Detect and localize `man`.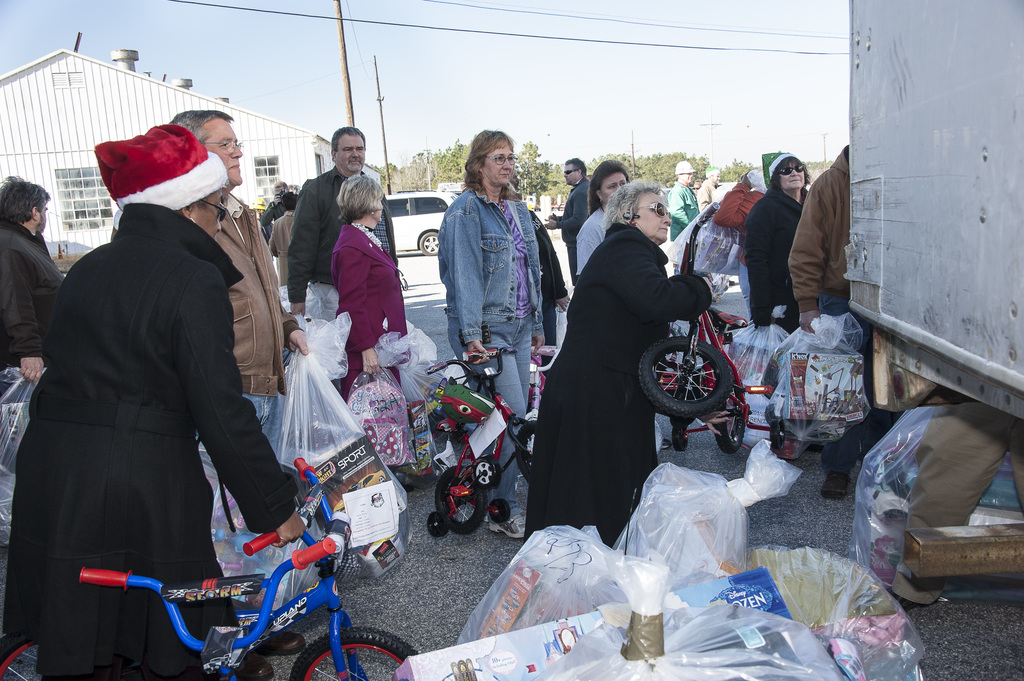
Localized at (285,124,406,322).
